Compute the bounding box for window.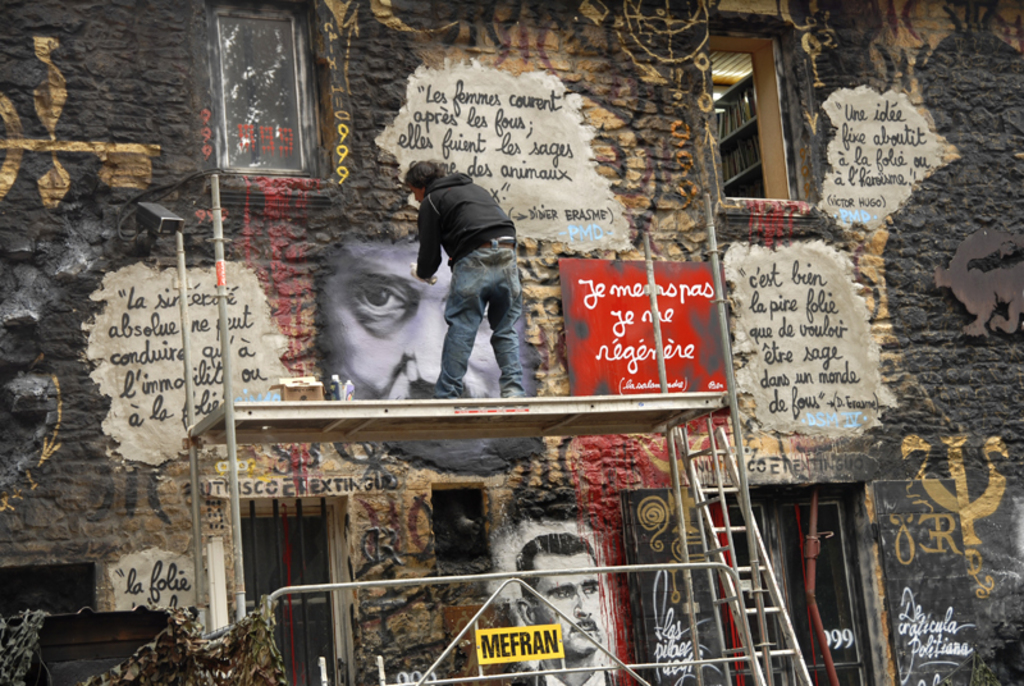
rect(773, 479, 876, 685).
